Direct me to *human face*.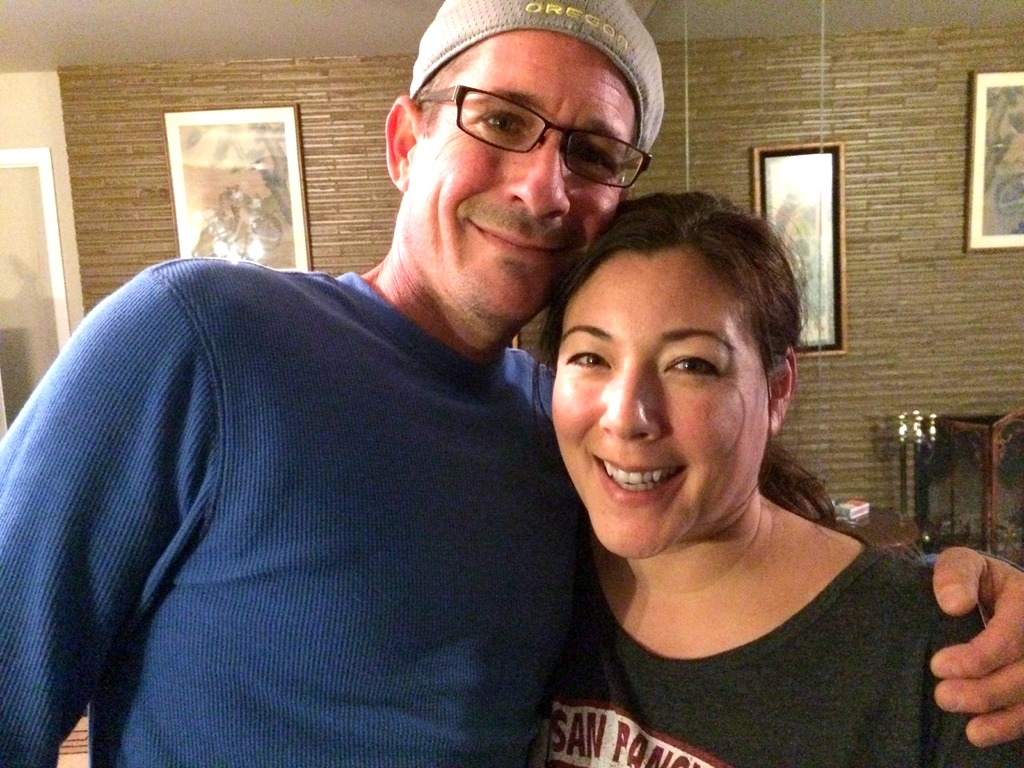
Direction: [x1=401, y1=29, x2=637, y2=315].
